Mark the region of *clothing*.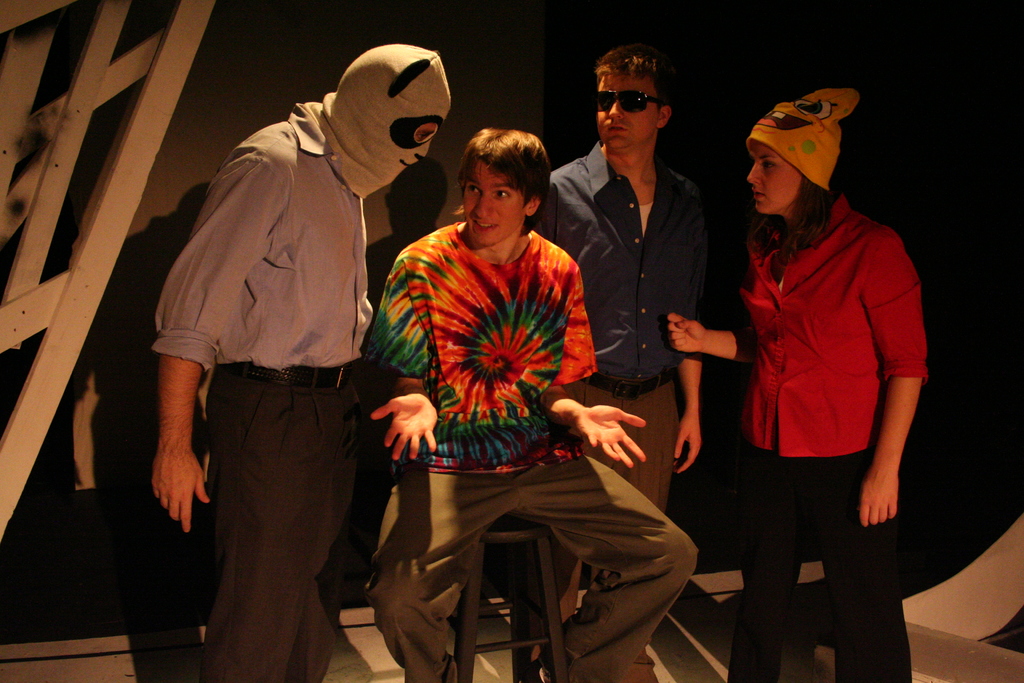
Region: rect(156, 26, 422, 649).
